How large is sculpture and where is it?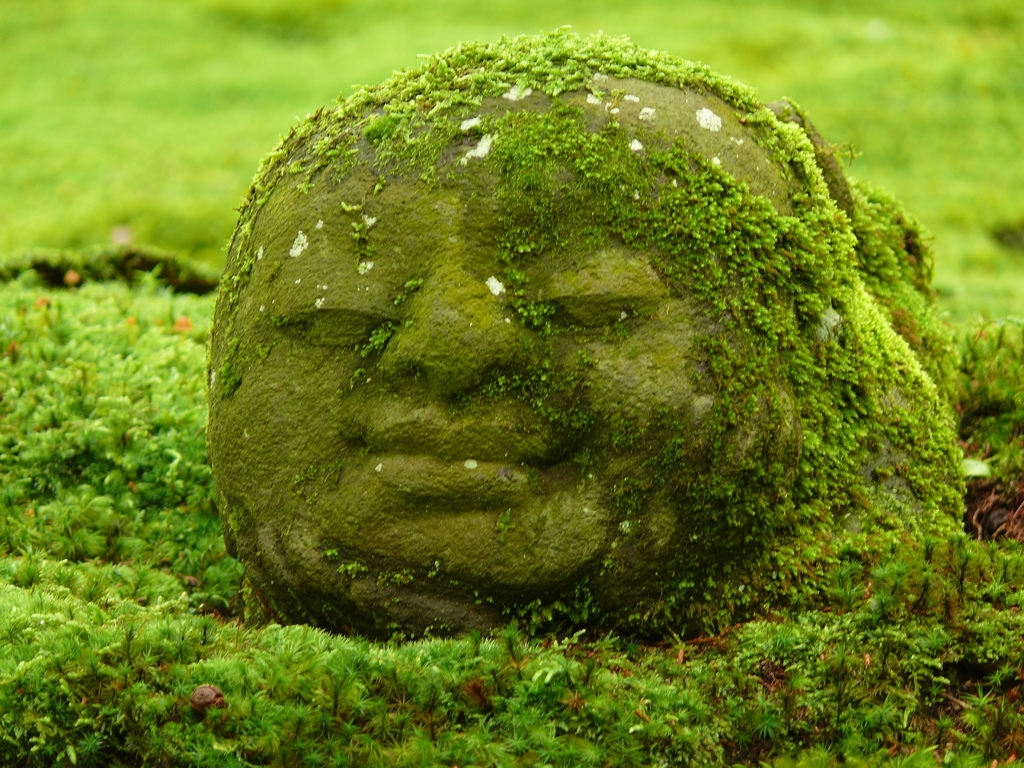
Bounding box: (left=209, top=38, right=956, bottom=639).
